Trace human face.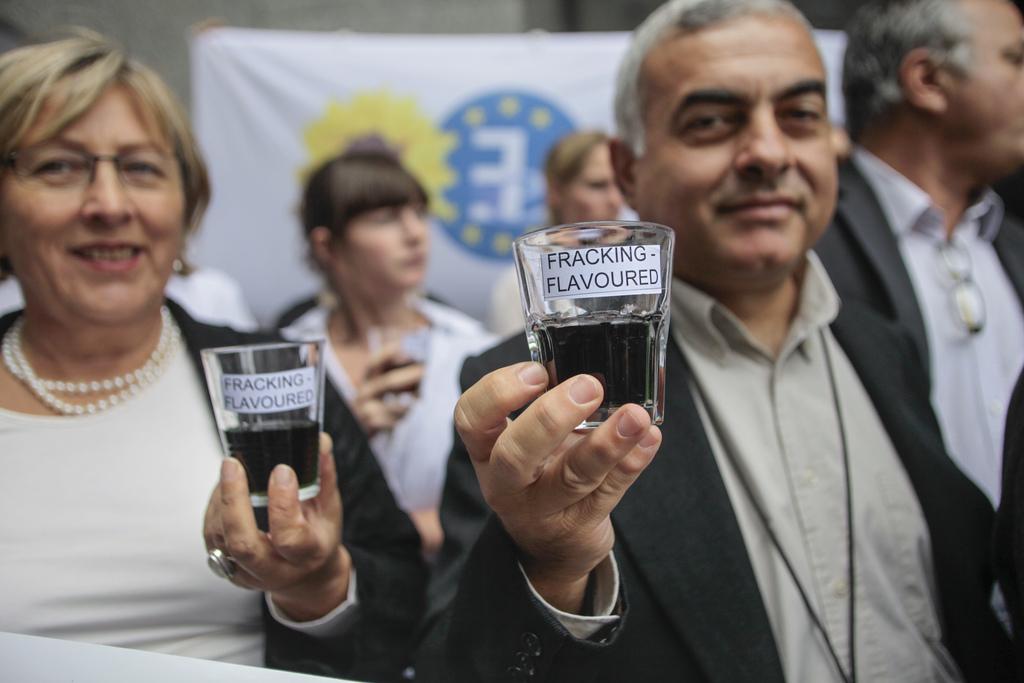
Traced to [558, 149, 622, 220].
